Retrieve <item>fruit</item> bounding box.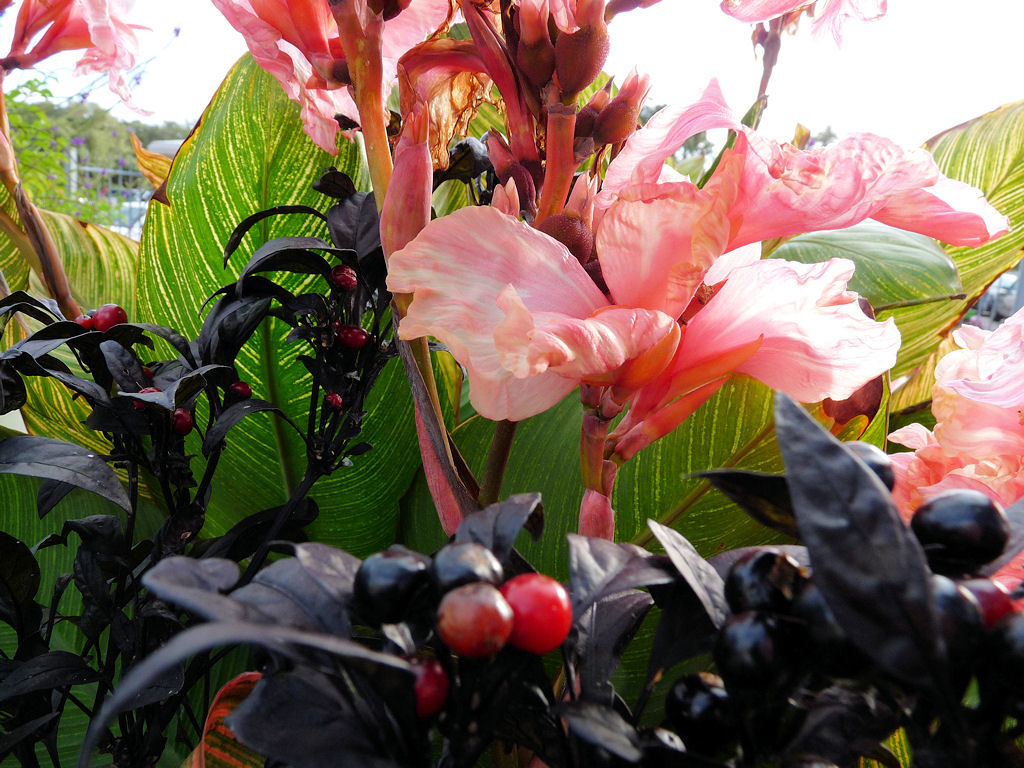
Bounding box: bbox(501, 573, 568, 655).
